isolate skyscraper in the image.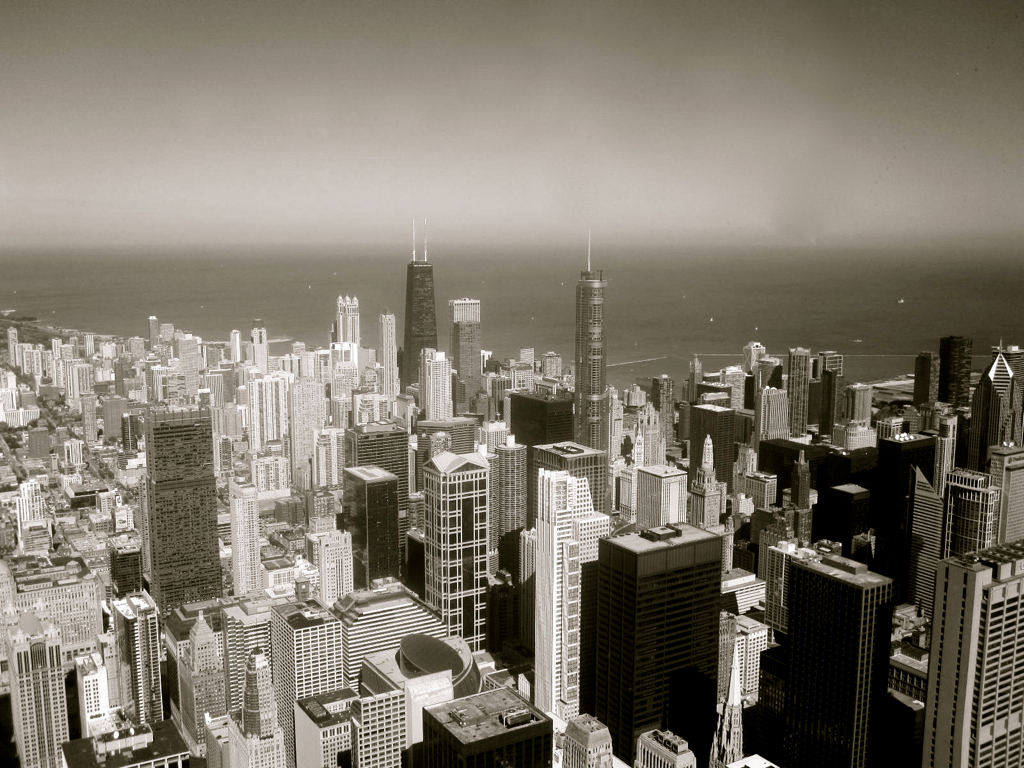
Isolated region: 449 290 484 416.
